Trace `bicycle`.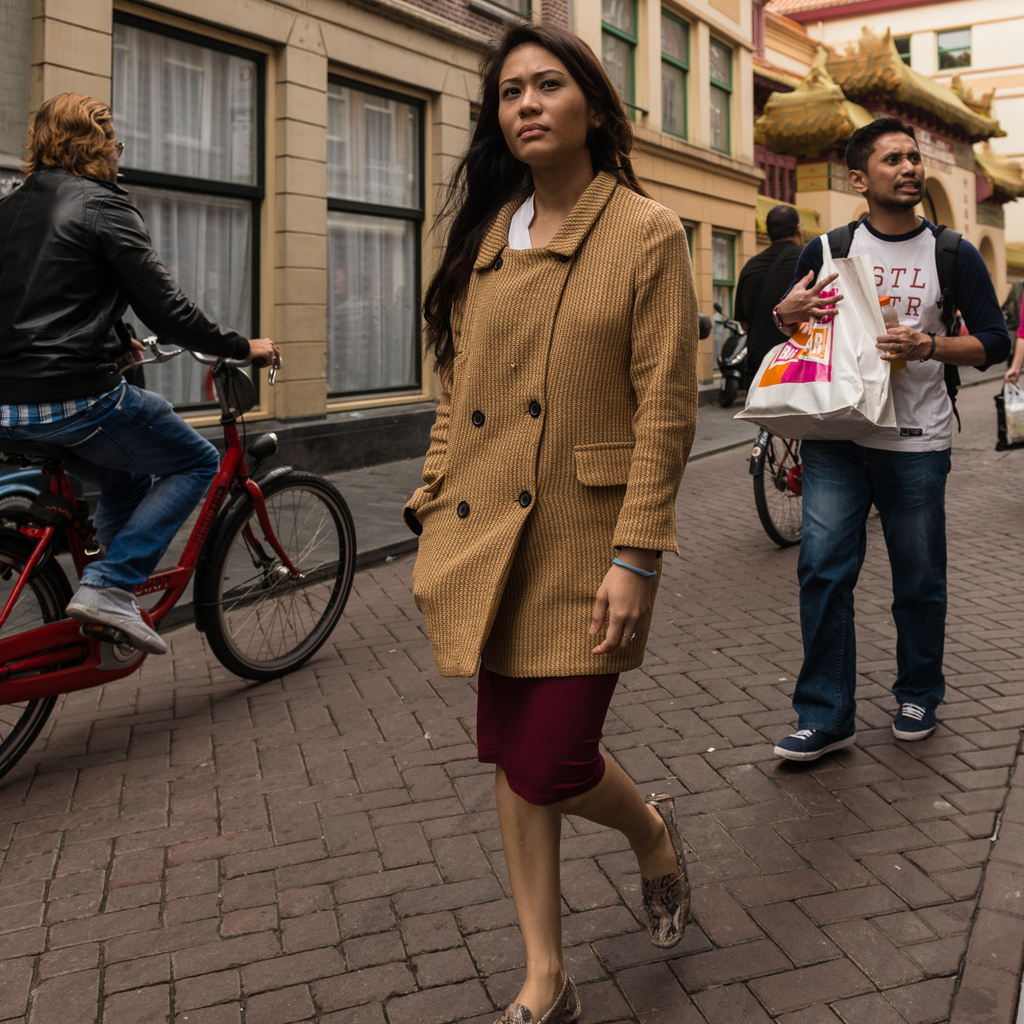
Traced to 0 303 376 716.
